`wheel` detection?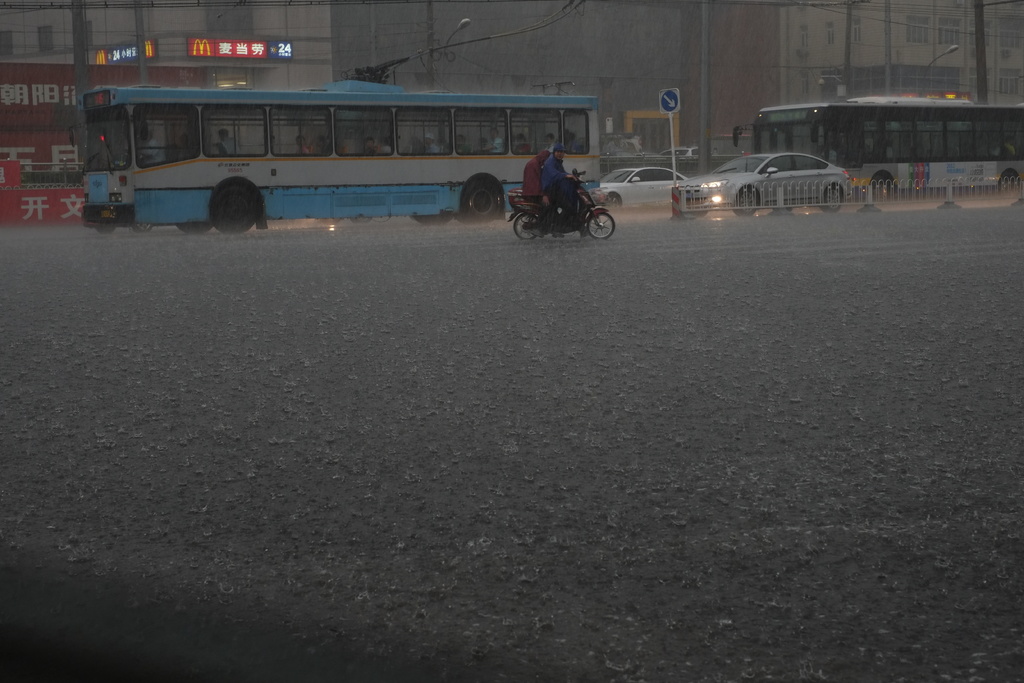
locate(416, 213, 452, 225)
